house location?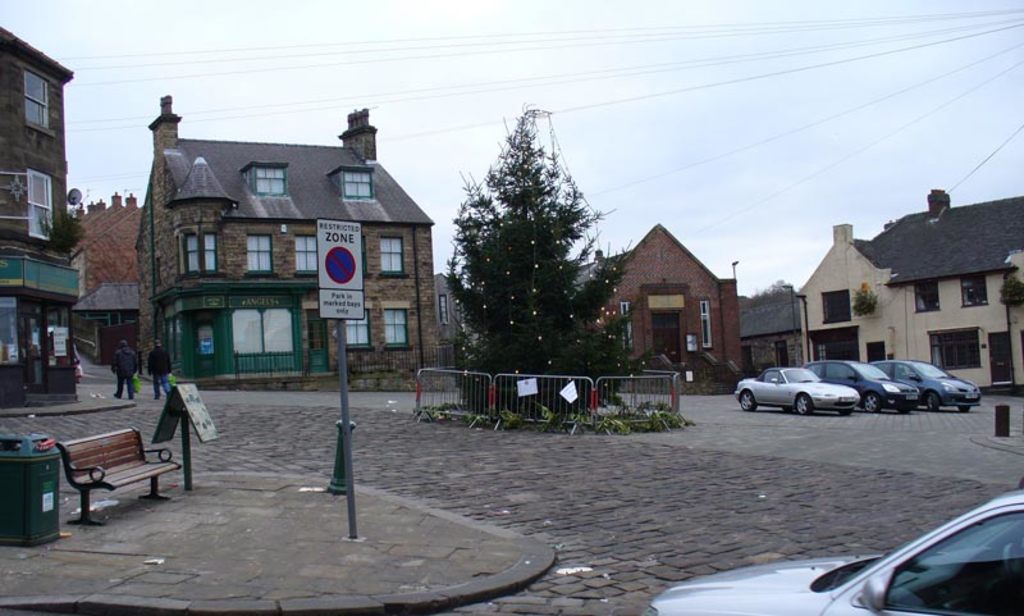
<box>106,93,448,403</box>
